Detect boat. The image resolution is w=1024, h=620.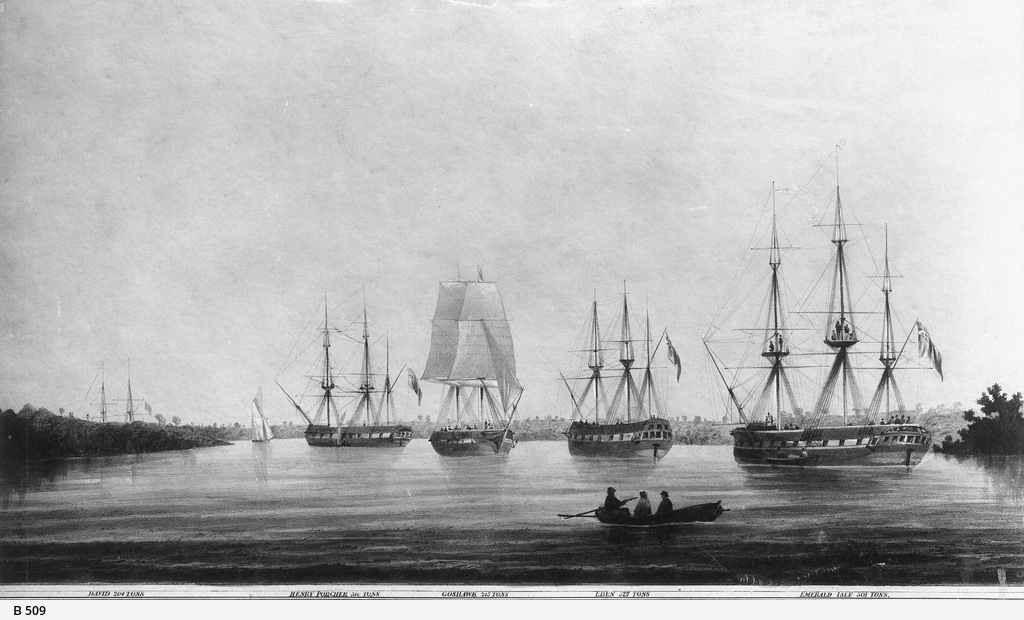
563, 283, 683, 464.
